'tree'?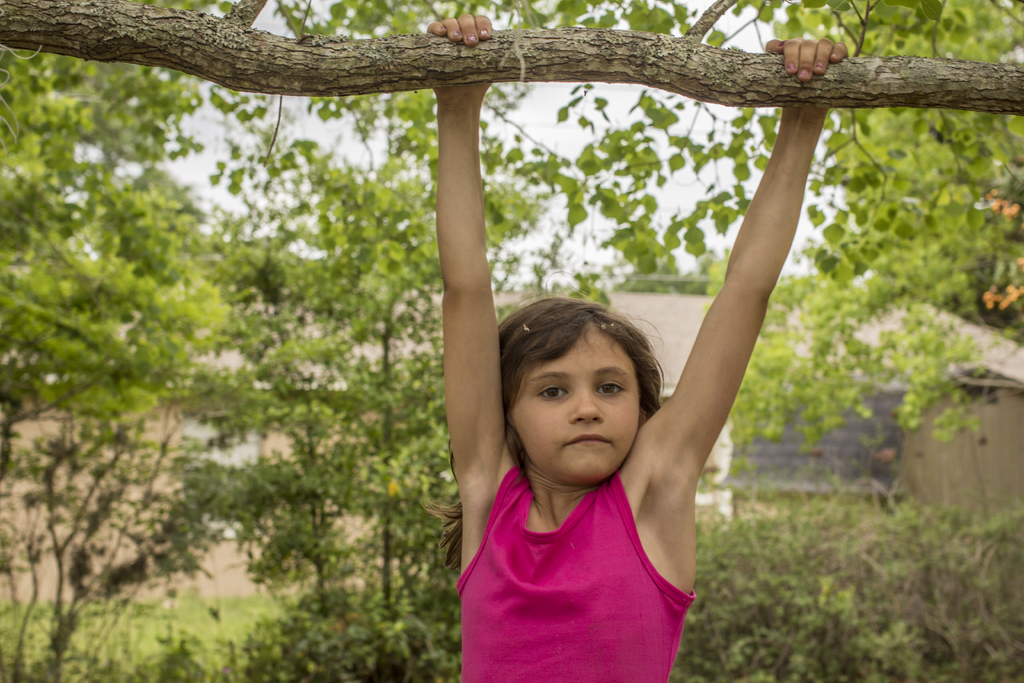
(left=568, top=0, right=1023, bottom=466)
